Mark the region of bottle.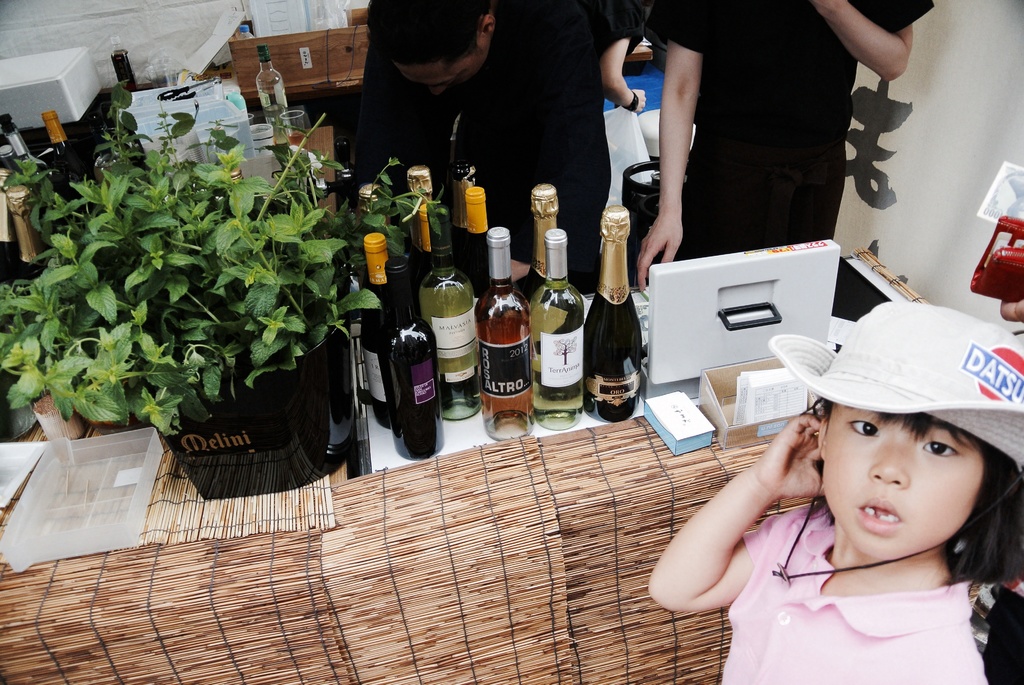
Region: [left=524, top=178, right=580, bottom=398].
